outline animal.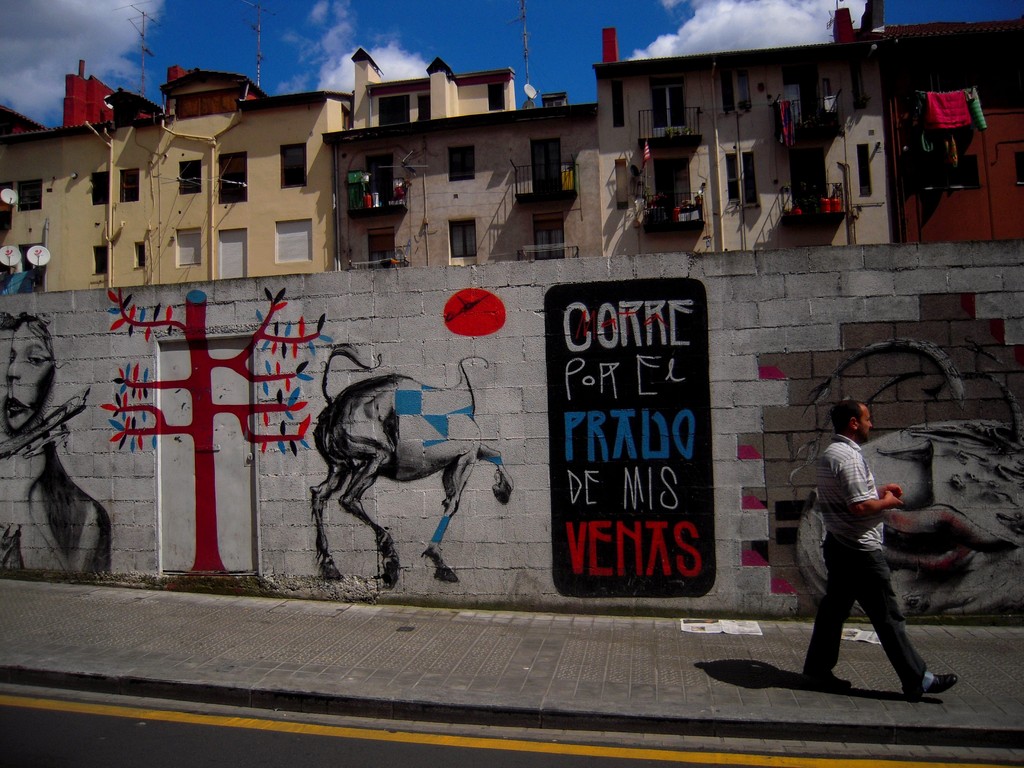
Outline: detection(304, 339, 520, 595).
